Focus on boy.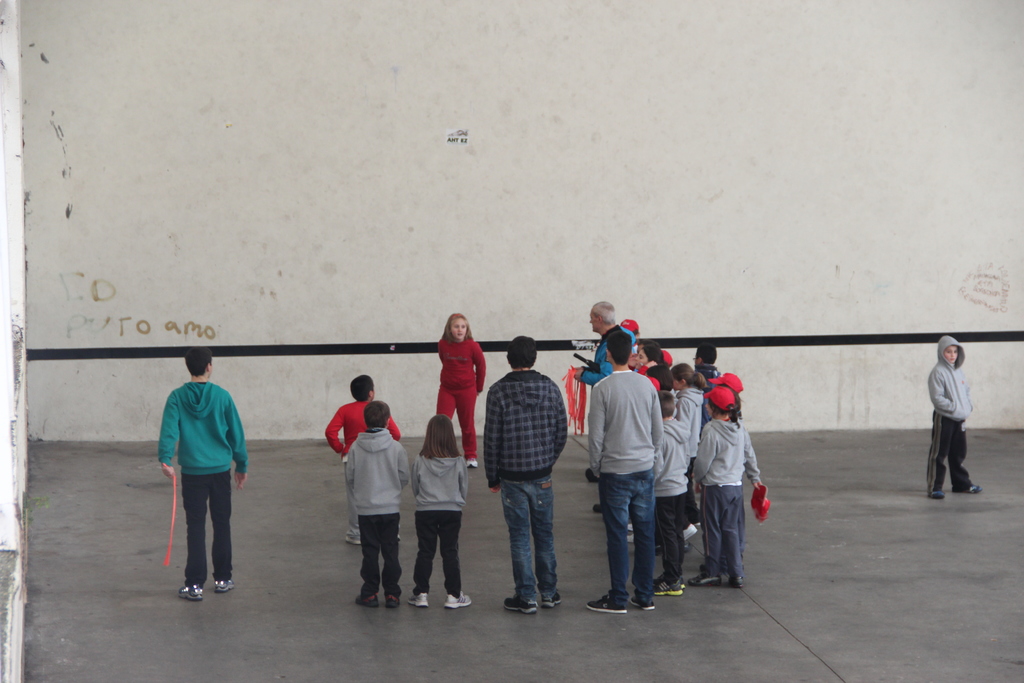
Focused at bbox=[925, 344, 980, 497].
